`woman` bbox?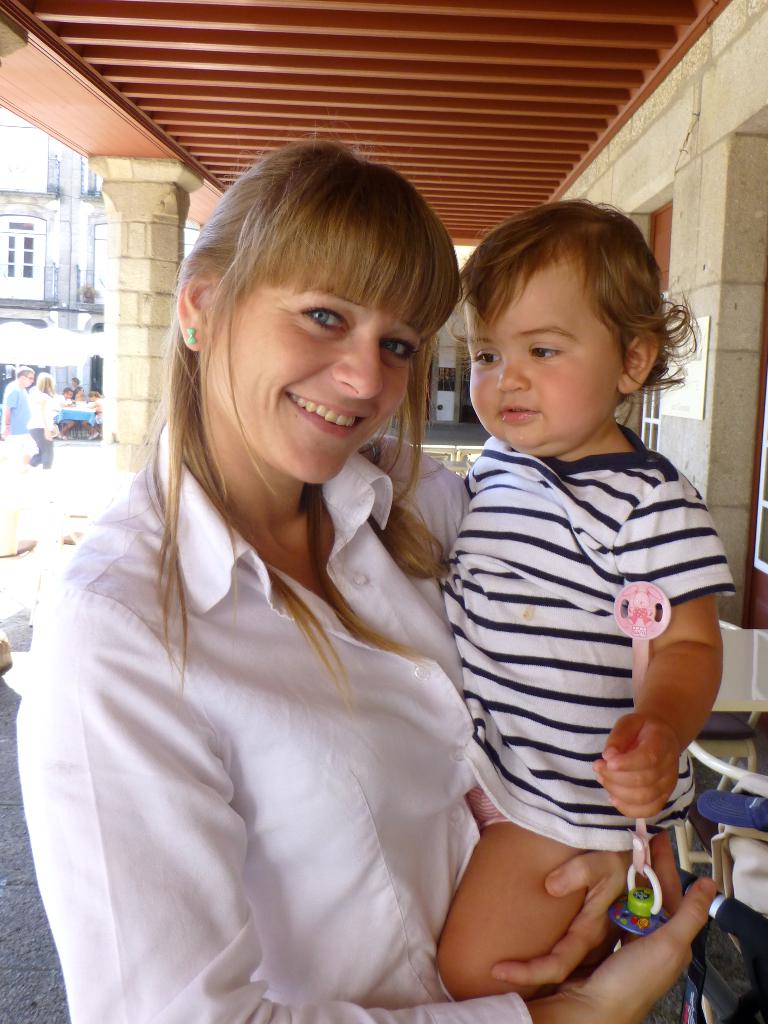
rect(50, 126, 573, 1023)
